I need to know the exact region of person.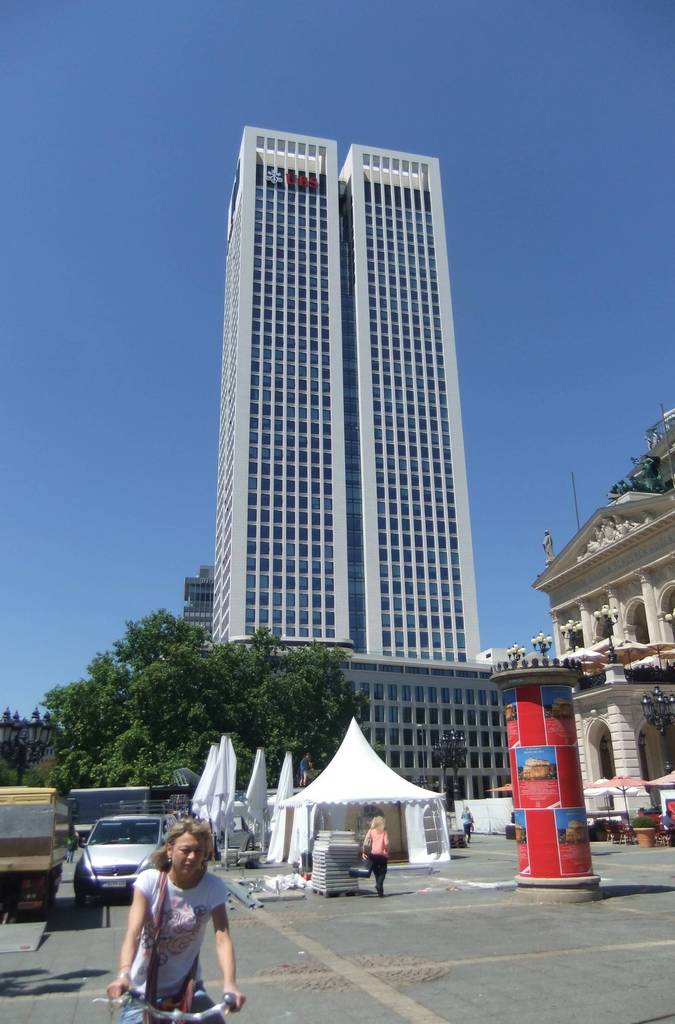
Region: {"x1": 361, "y1": 811, "x2": 387, "y2": 900}.
